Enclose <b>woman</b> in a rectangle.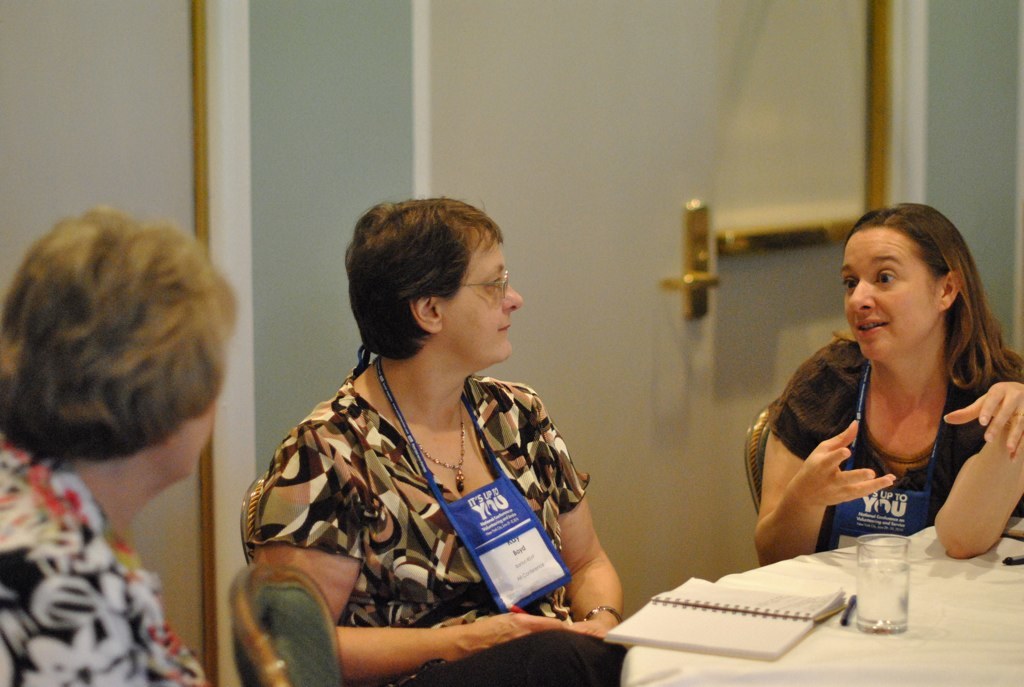
240/188/599/662.
